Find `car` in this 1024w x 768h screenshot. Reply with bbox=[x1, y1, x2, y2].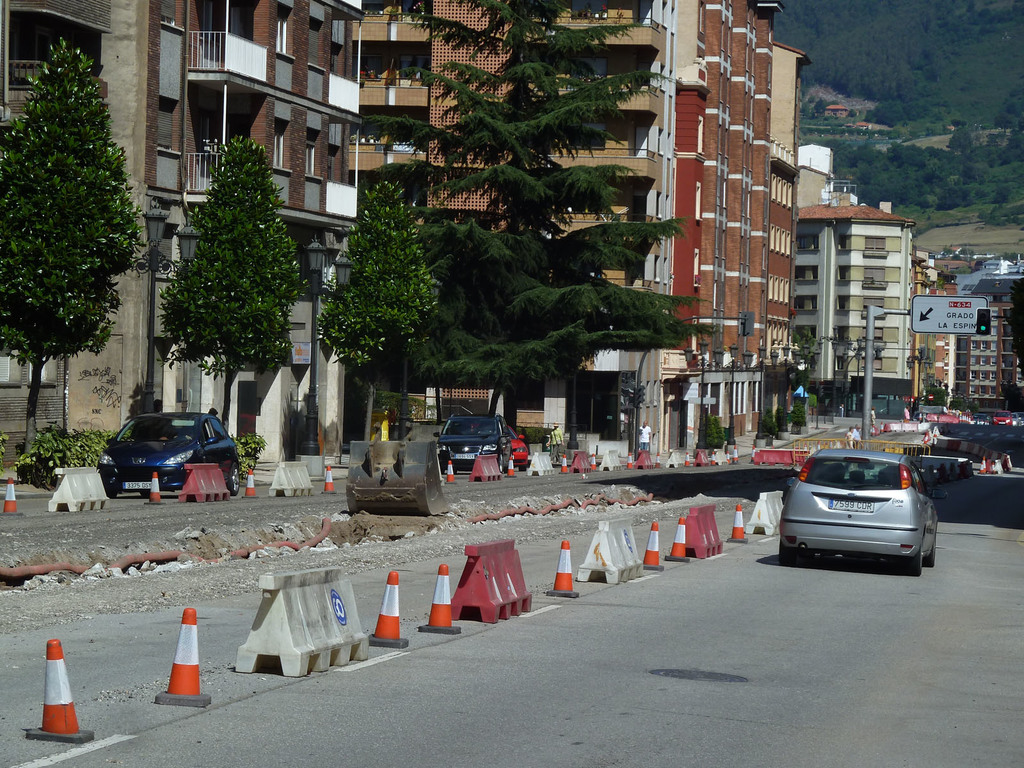
bbox=[510, 426, 530, 468].
